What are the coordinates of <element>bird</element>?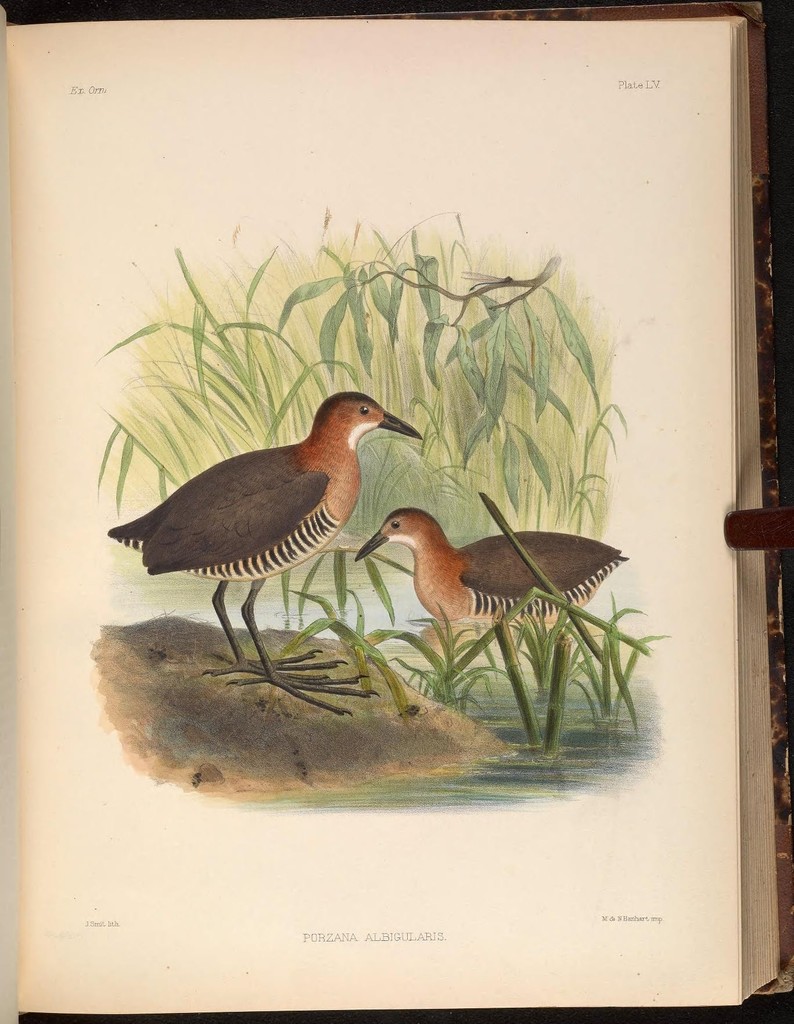
[356,503,629,634].
